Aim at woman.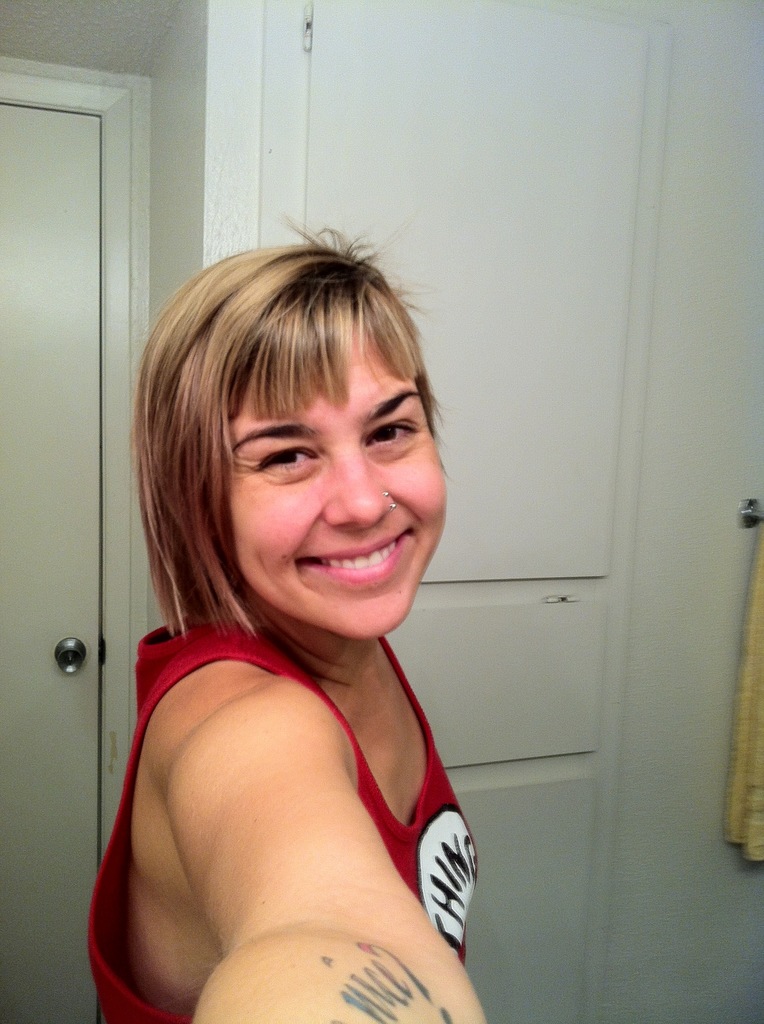
Aimed at 84 212 532 1019.
